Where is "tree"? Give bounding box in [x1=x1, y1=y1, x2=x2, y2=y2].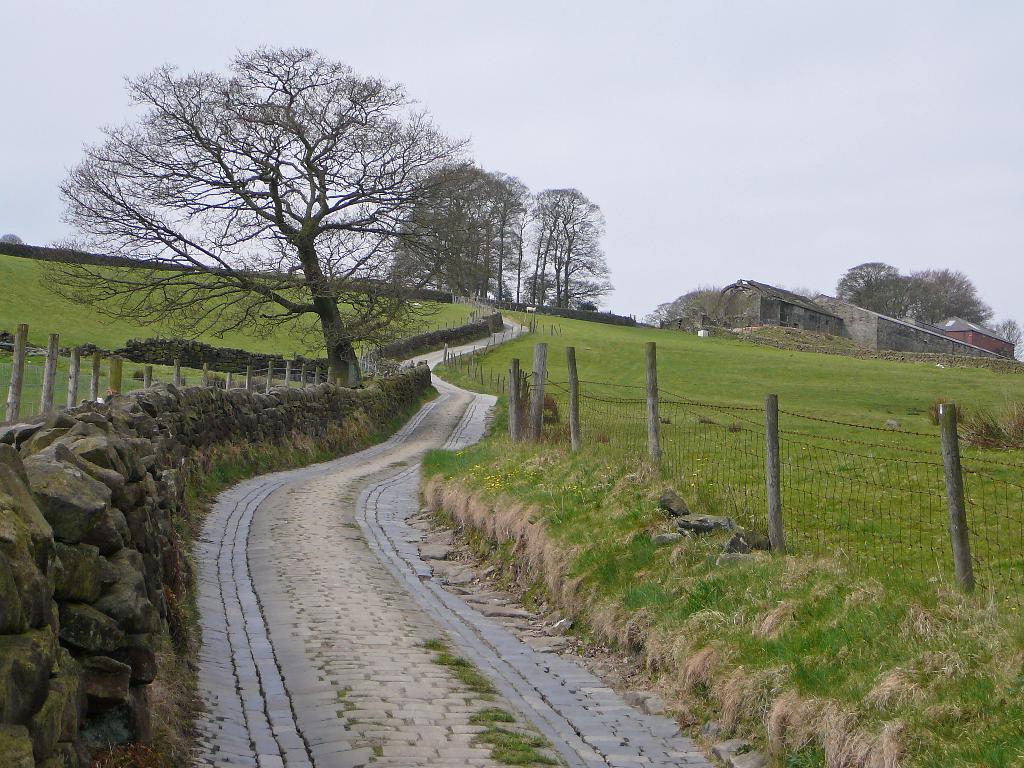
[x1=525, y1=182, x2=599, y2=307].
